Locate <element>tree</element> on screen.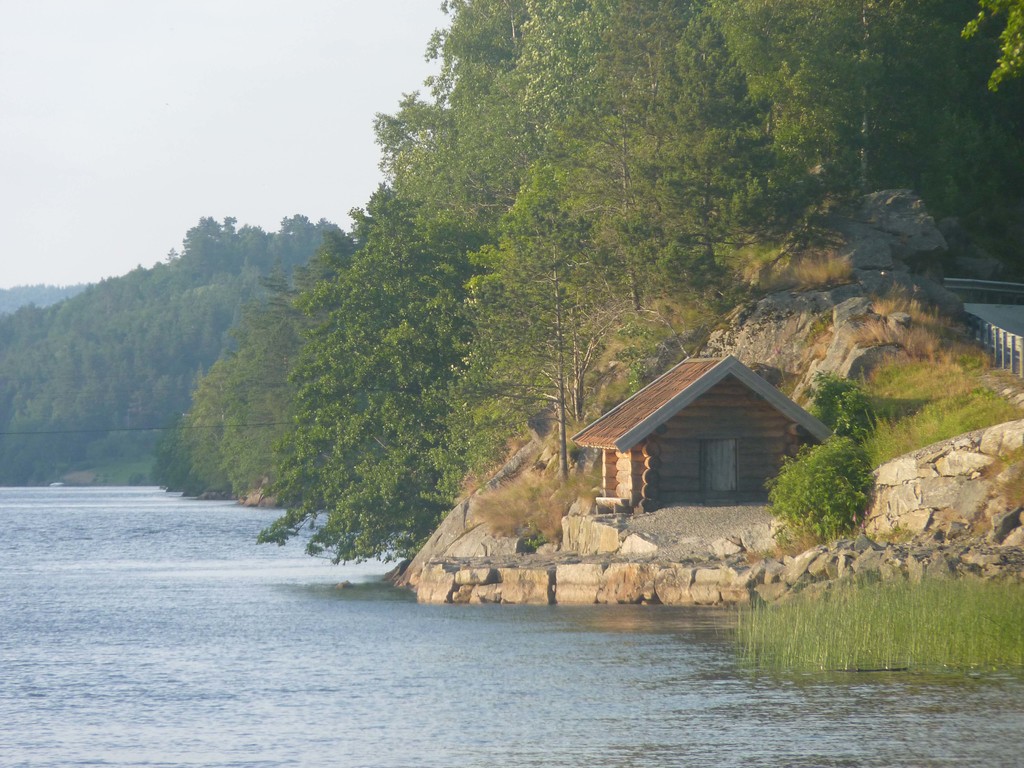
On screen at (696, 0, 1023, 191).
